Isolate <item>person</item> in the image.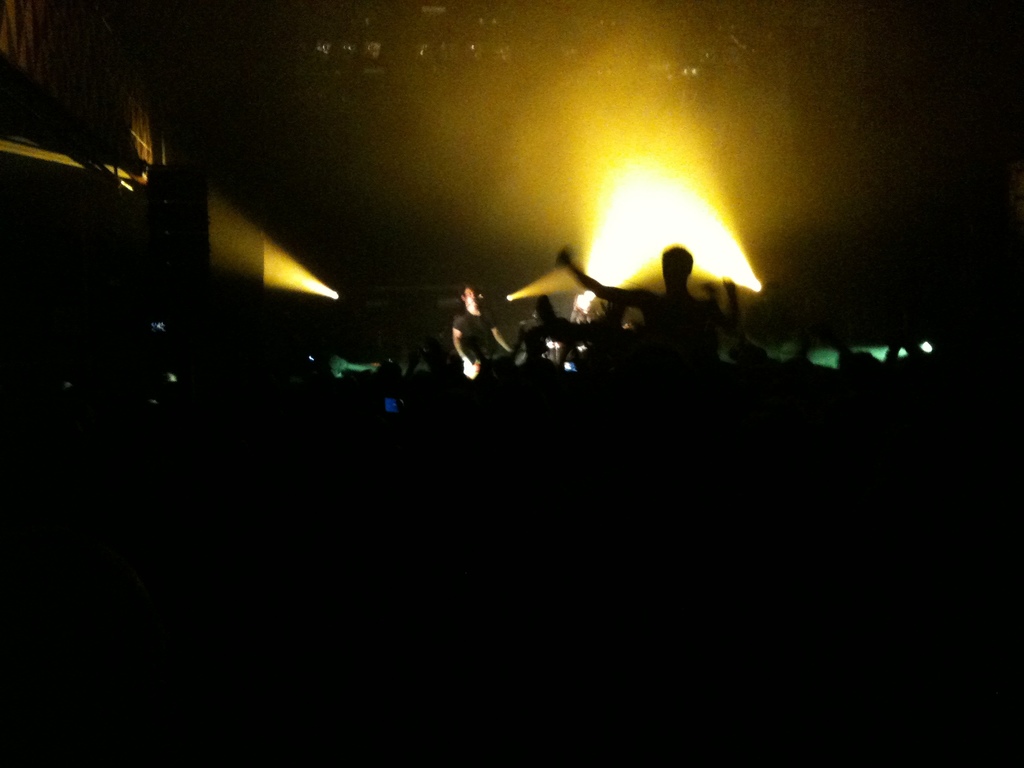
Isolated region: <bbox>546, 241, 732, 362</bbox>.
